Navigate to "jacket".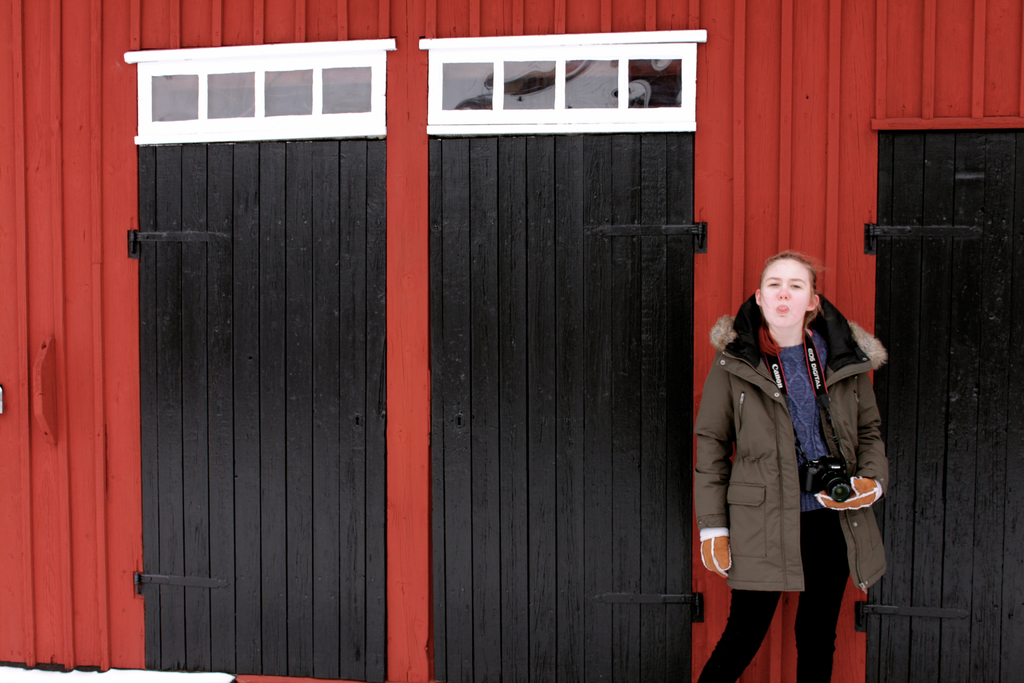
Navigation target: Rect(744, 276, 899, 563).
